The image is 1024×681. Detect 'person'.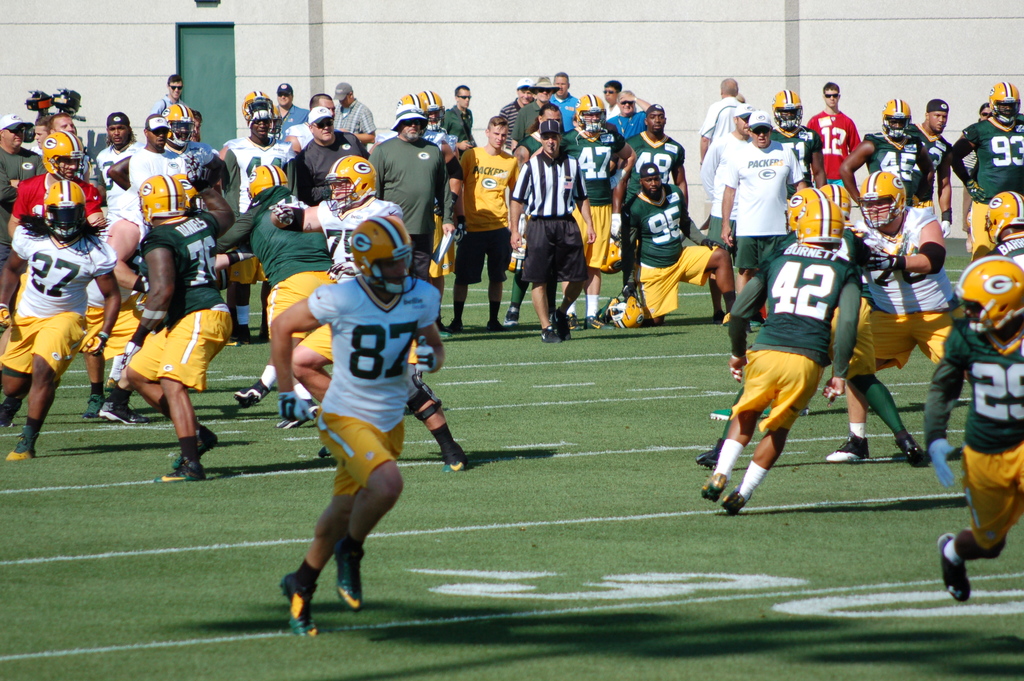
Detection: bbox=(422, 91, 458, 285).
